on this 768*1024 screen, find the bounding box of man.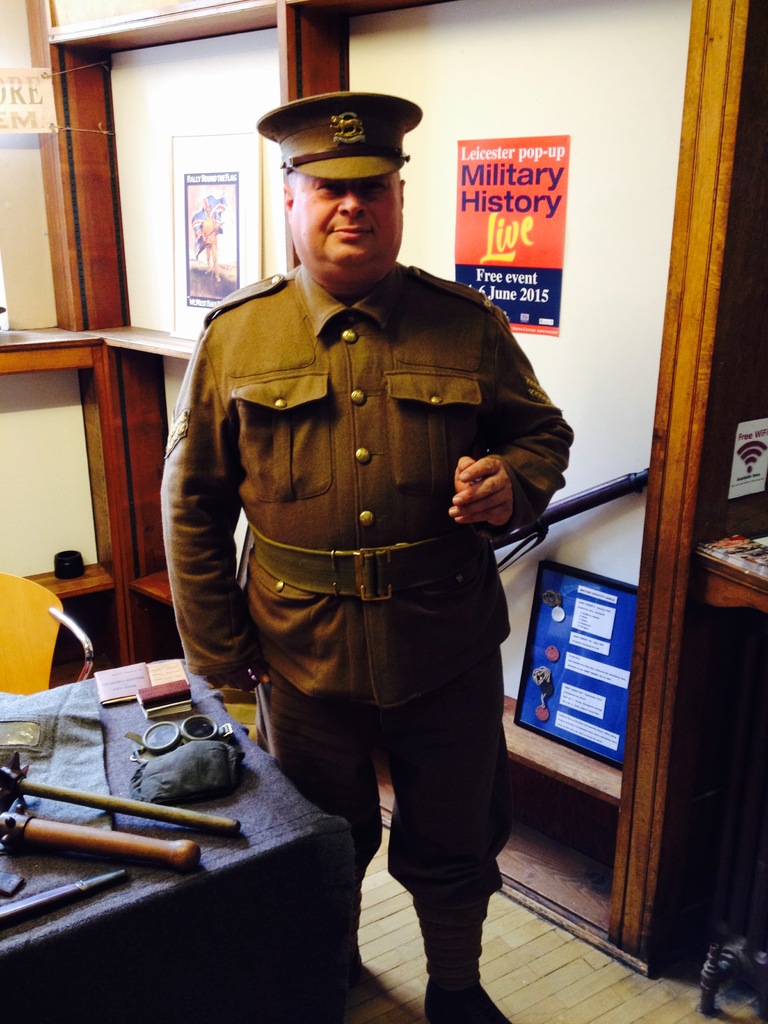
Bounding box: x1=168 y1=72 x2=590 y2=1005.
